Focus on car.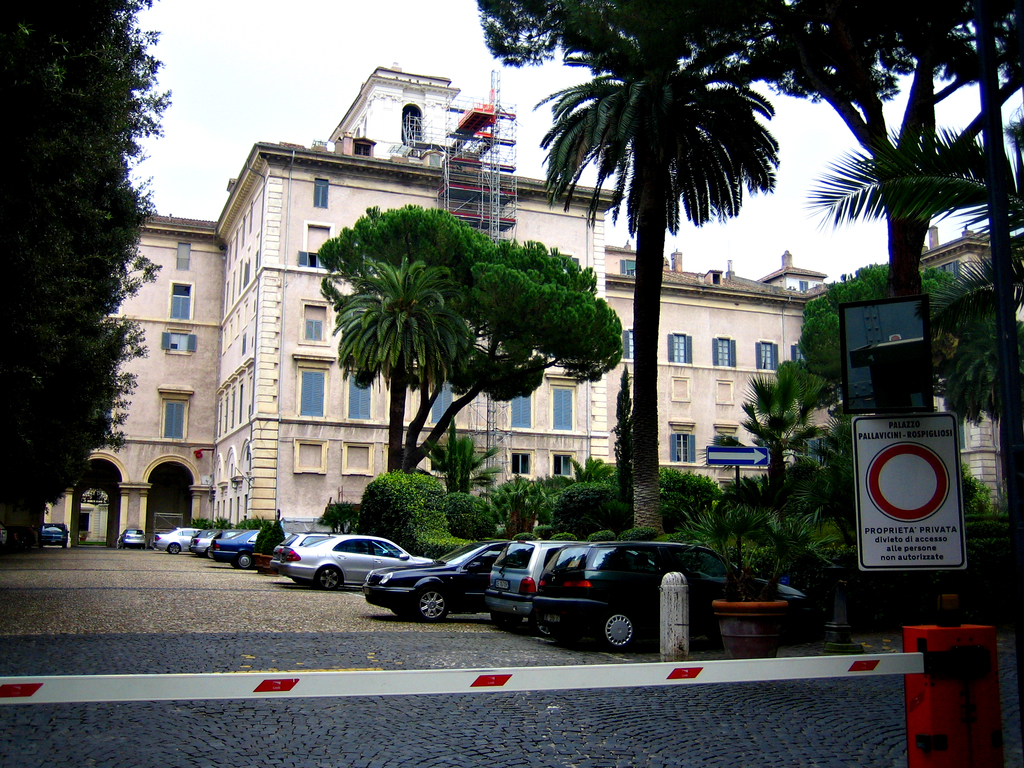
Focused at Rect(535, 540, 798, 652).
